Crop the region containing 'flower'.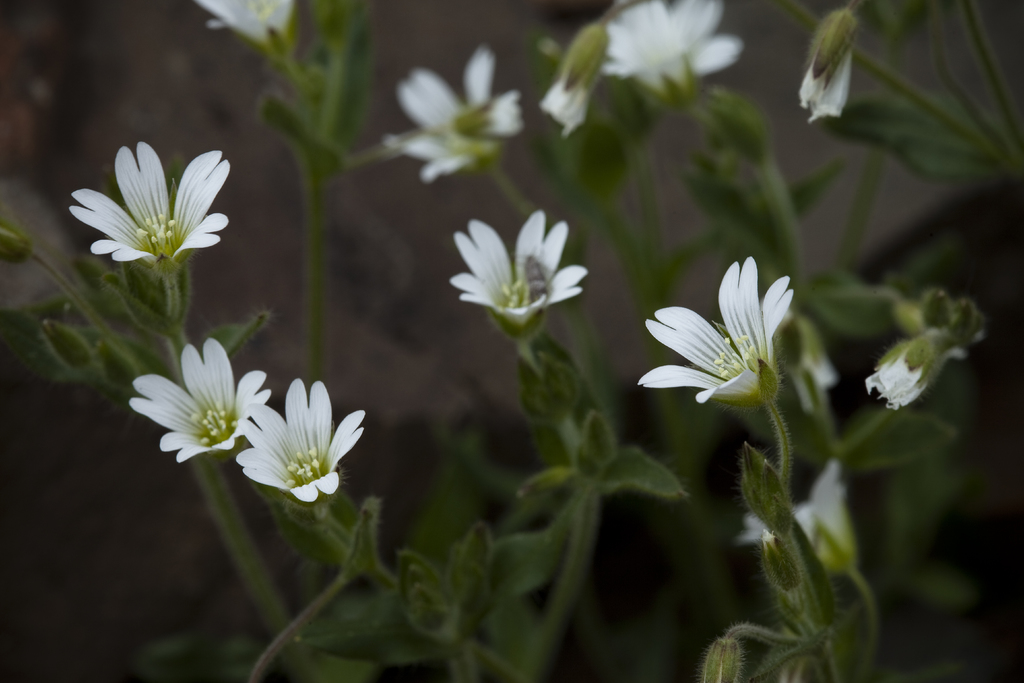
Crop region: (540, 22, 605, 133).
